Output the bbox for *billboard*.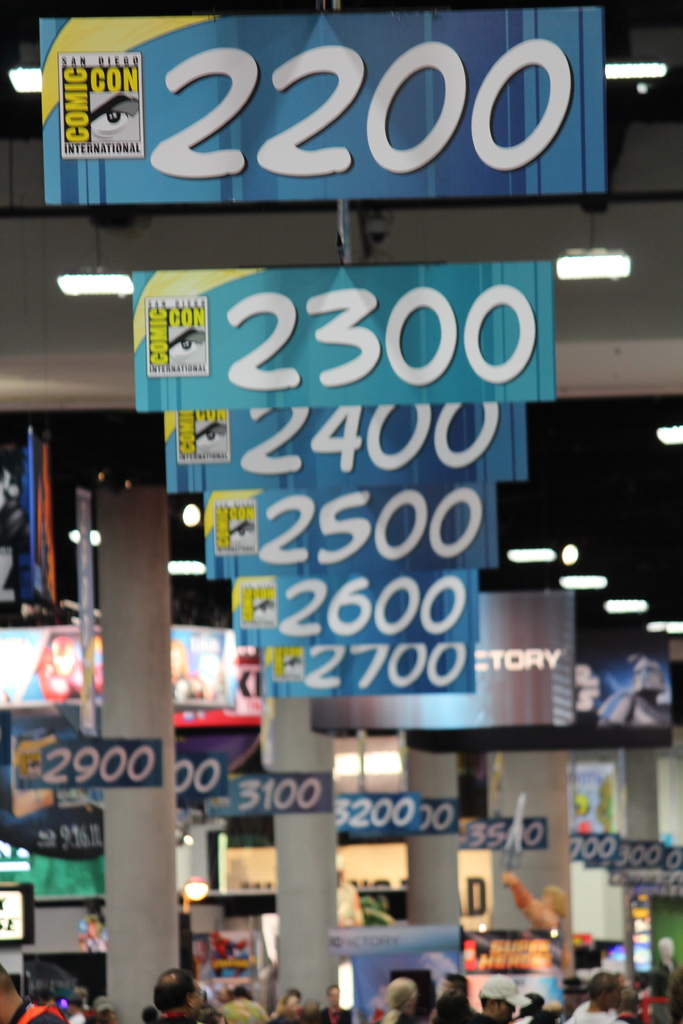
BBox(238, 633, 469, 698).
